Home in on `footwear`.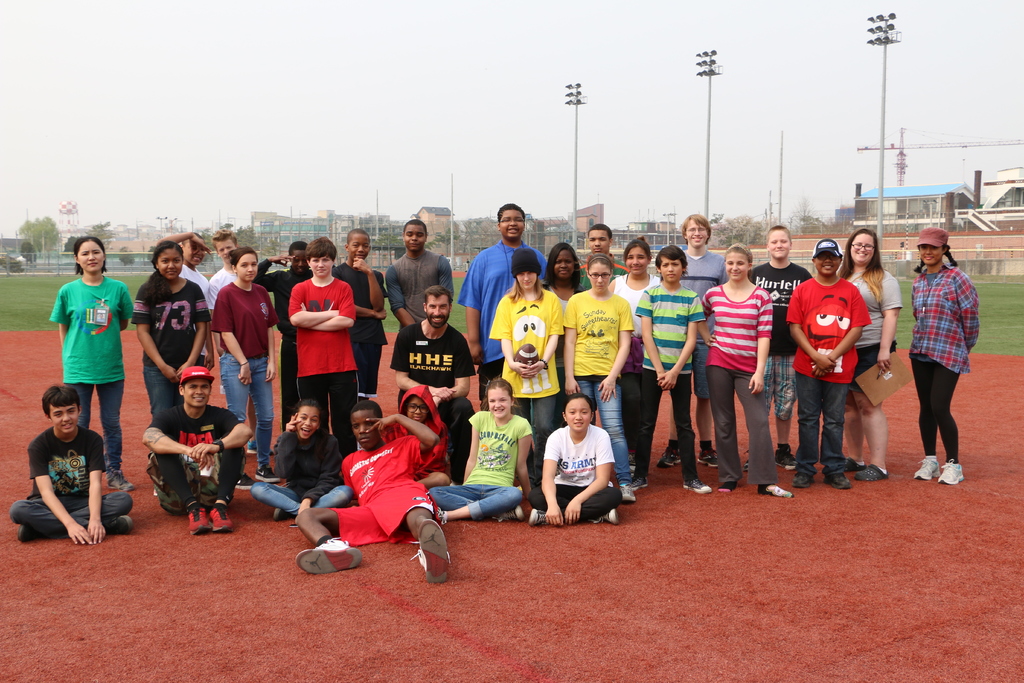
Homed in at (492,504,526,522).
